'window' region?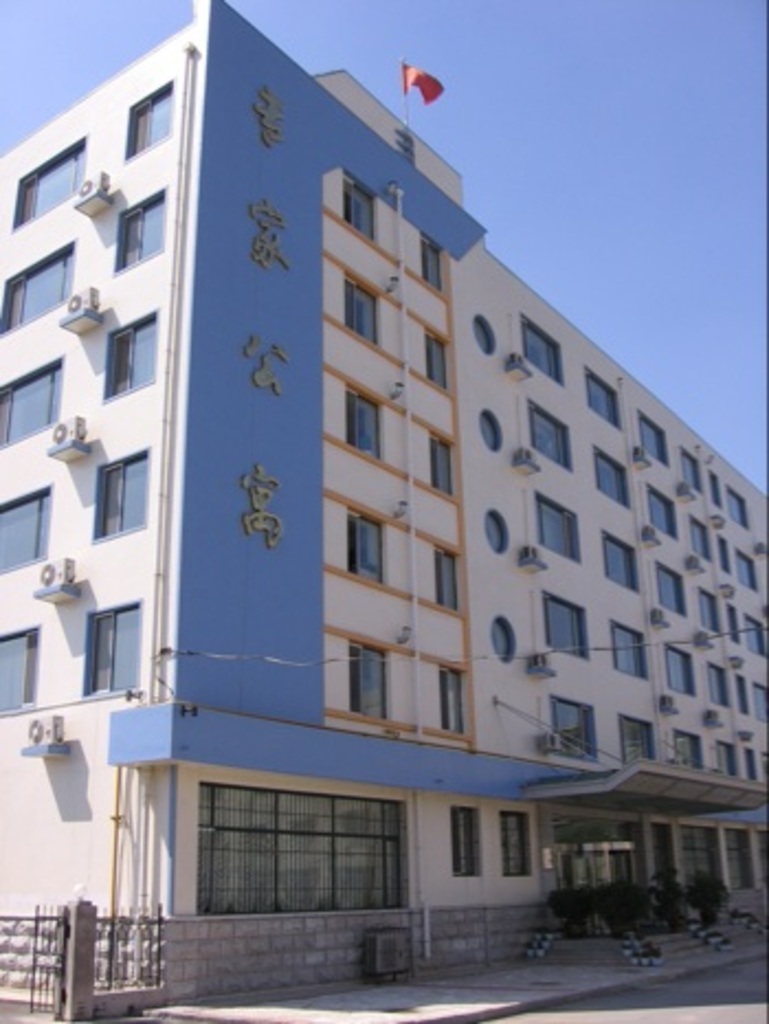
detection(0, 609, 40, 738)
